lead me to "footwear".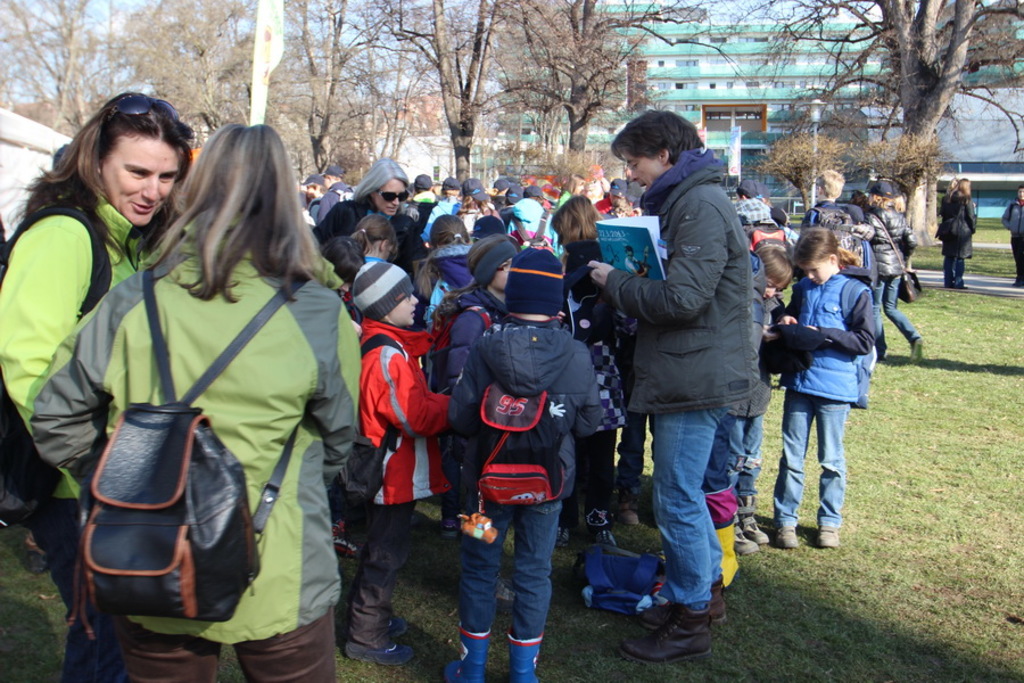
Lead to (x1=732, y1=519, x2=757, y2=553).
